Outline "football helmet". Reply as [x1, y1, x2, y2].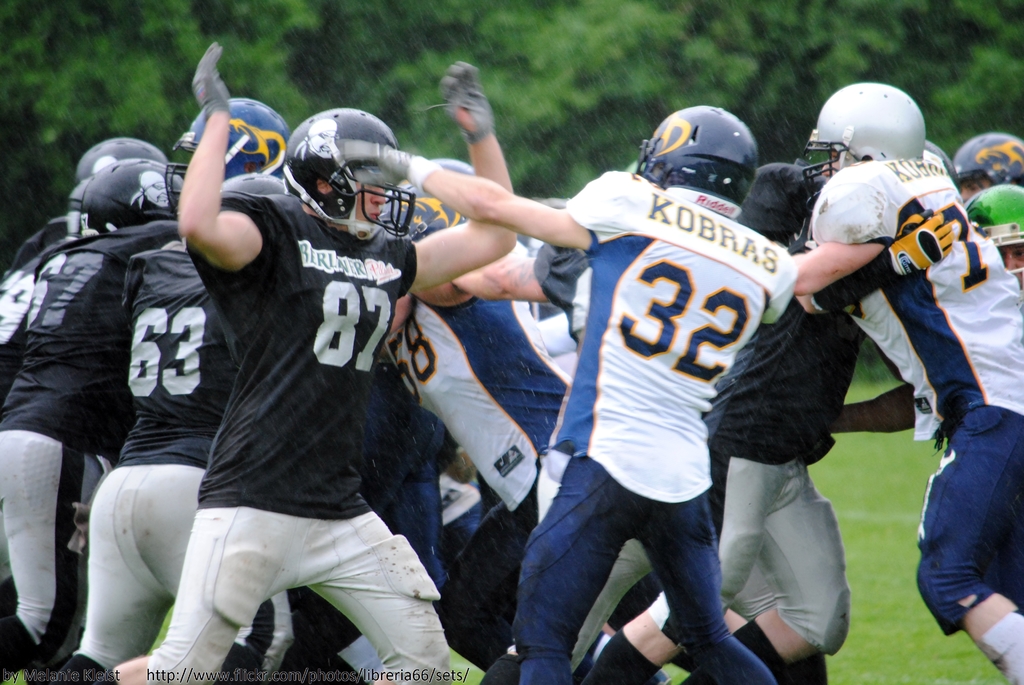
[282, 106, 420, 230].
